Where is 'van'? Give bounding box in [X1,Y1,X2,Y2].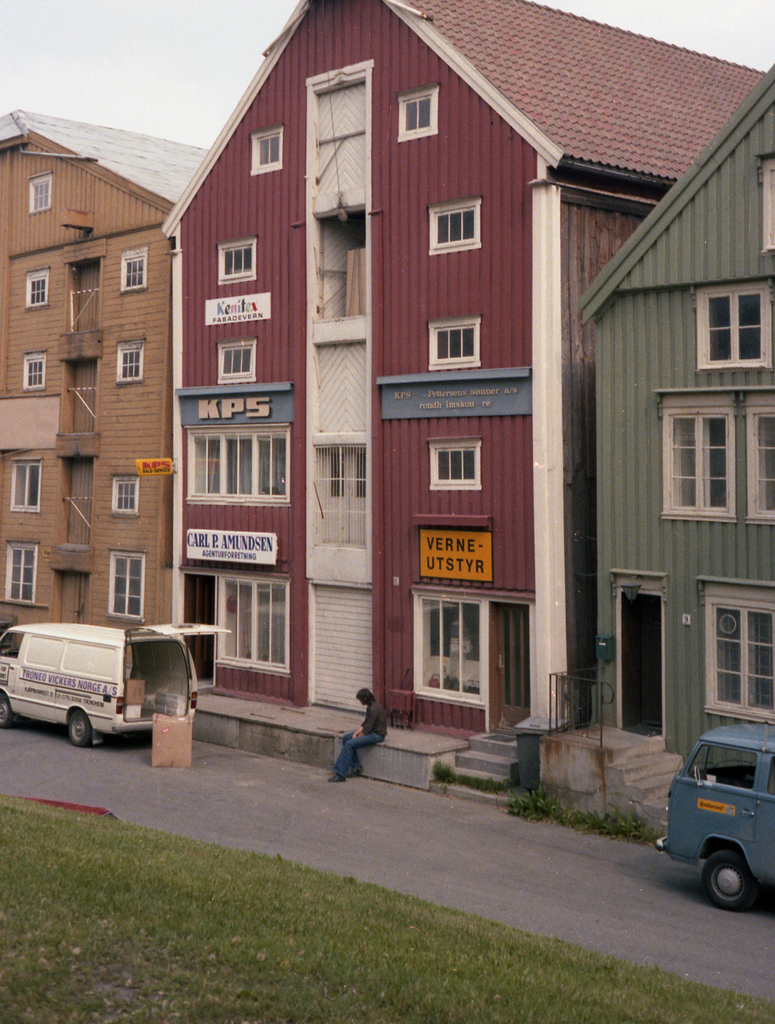
[651,718,774,911].
